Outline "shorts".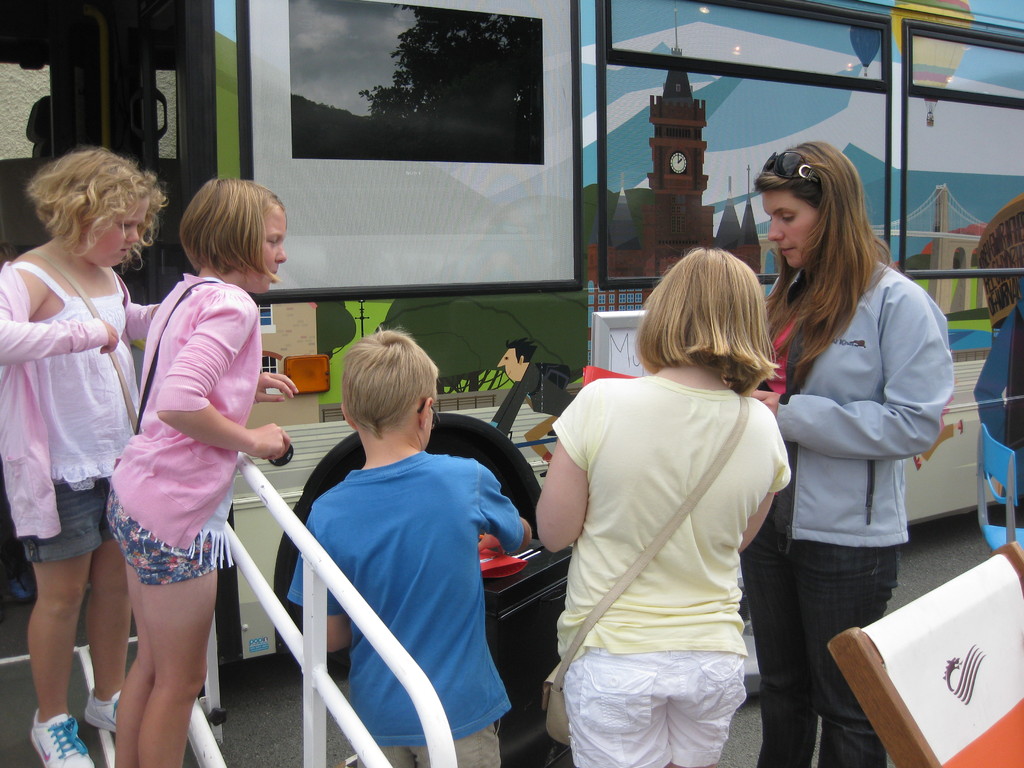
Outline: [x1=88, y1=502, x2=256, y2=618].
